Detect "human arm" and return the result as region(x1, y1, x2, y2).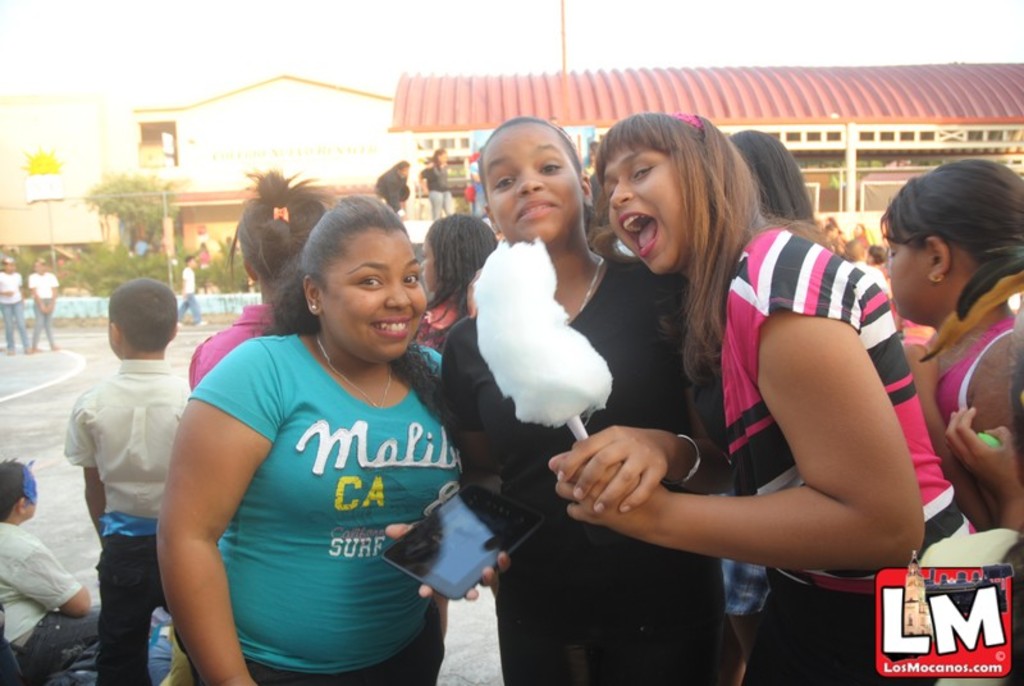
region(8, 536, 92, 616).
